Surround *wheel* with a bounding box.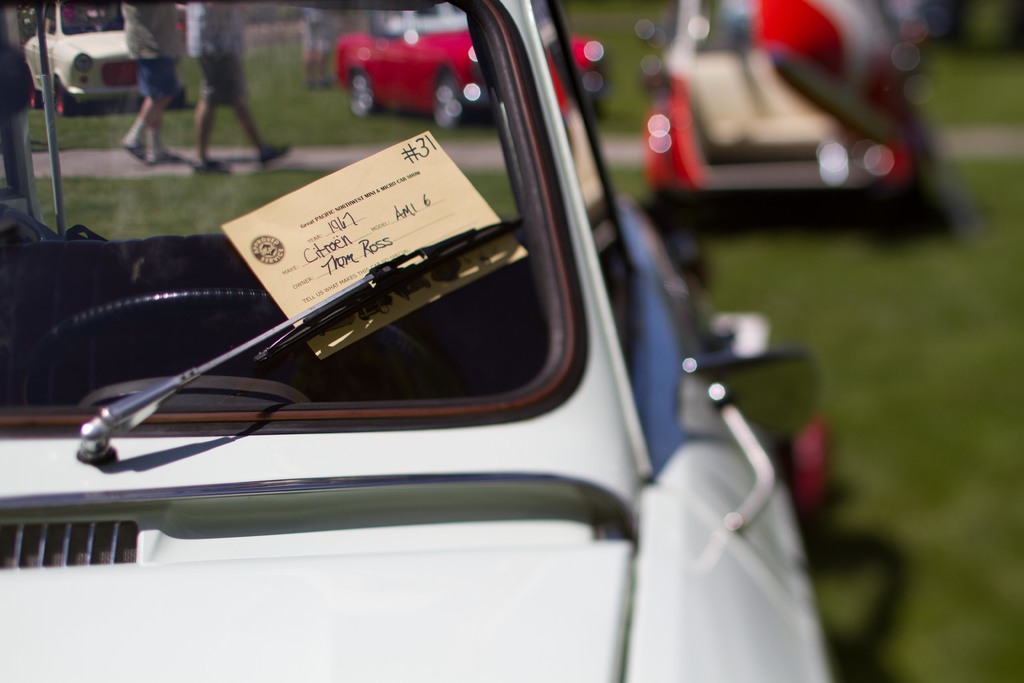
box(6, 286, 451, 409).
